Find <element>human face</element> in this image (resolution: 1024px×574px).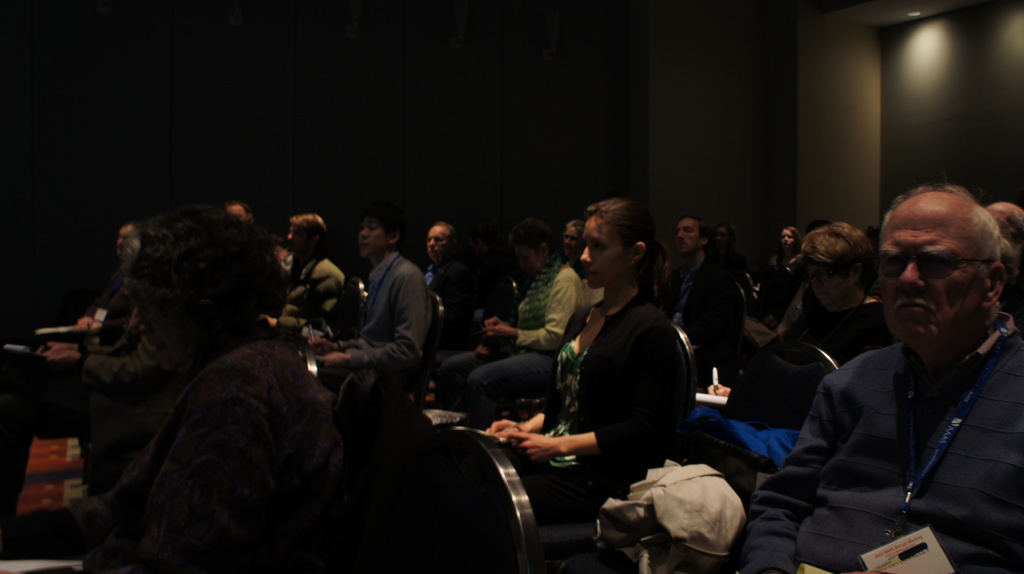
box=[779, 229, 795, 251].
